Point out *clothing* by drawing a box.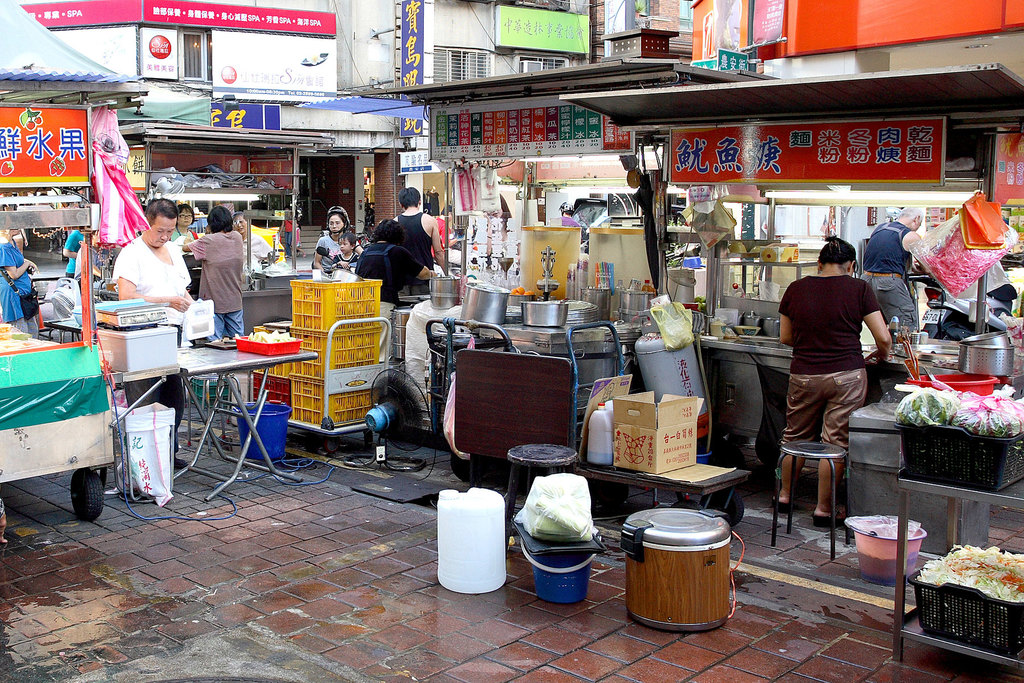
bbox(193, 230, 244, 342).
